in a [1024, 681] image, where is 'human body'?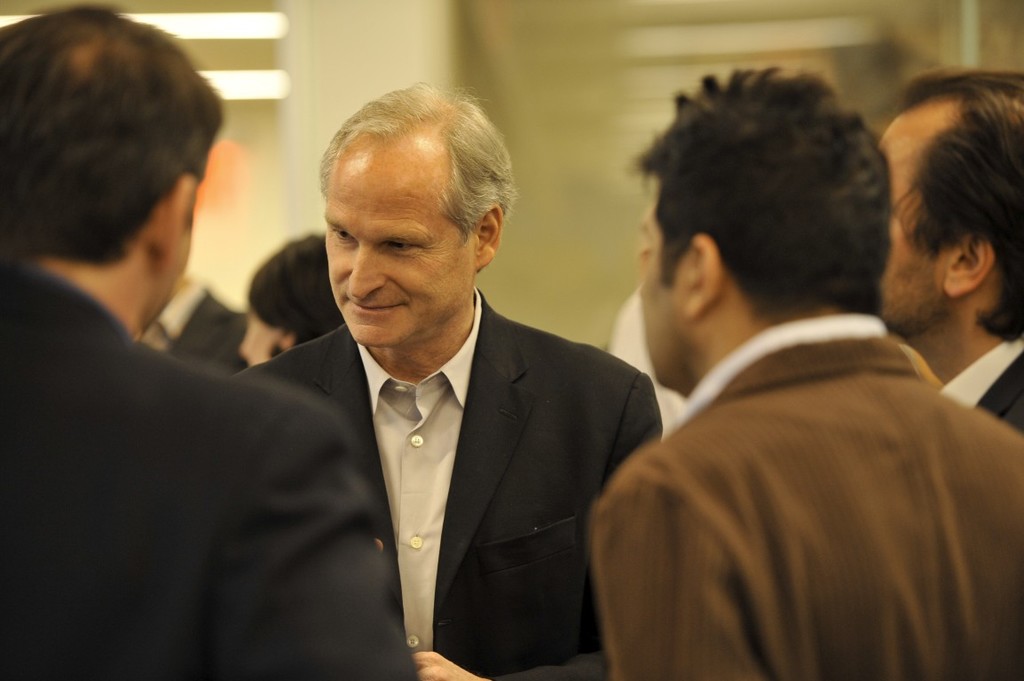
select_region(0, 27, 275, 638).
